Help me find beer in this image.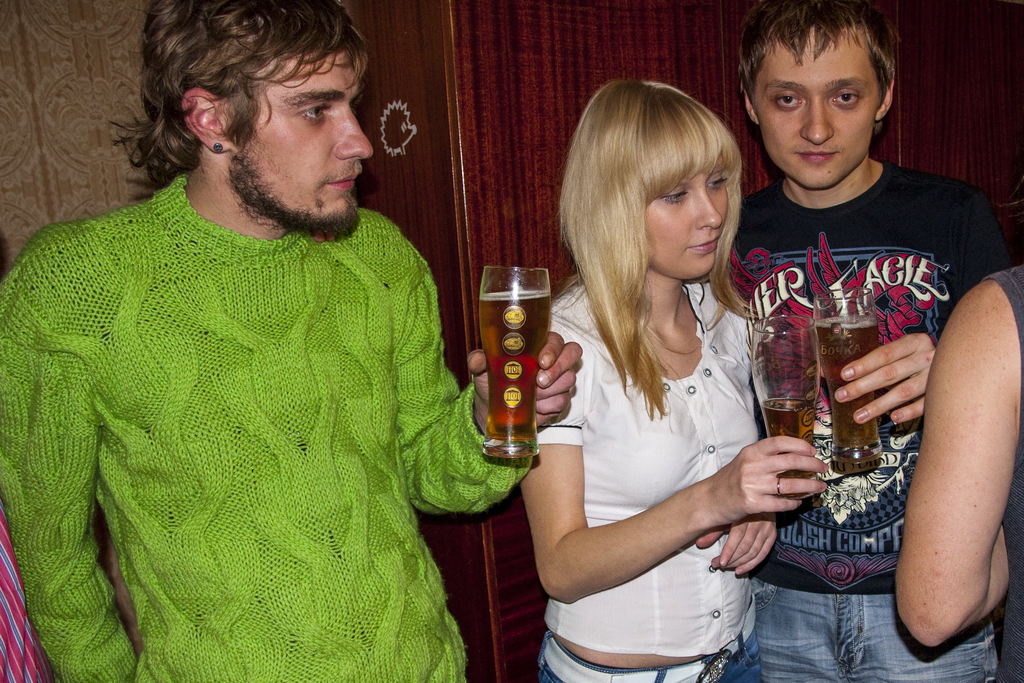
Found it: <bbox>756, 397, 813, 478</bbox>.
